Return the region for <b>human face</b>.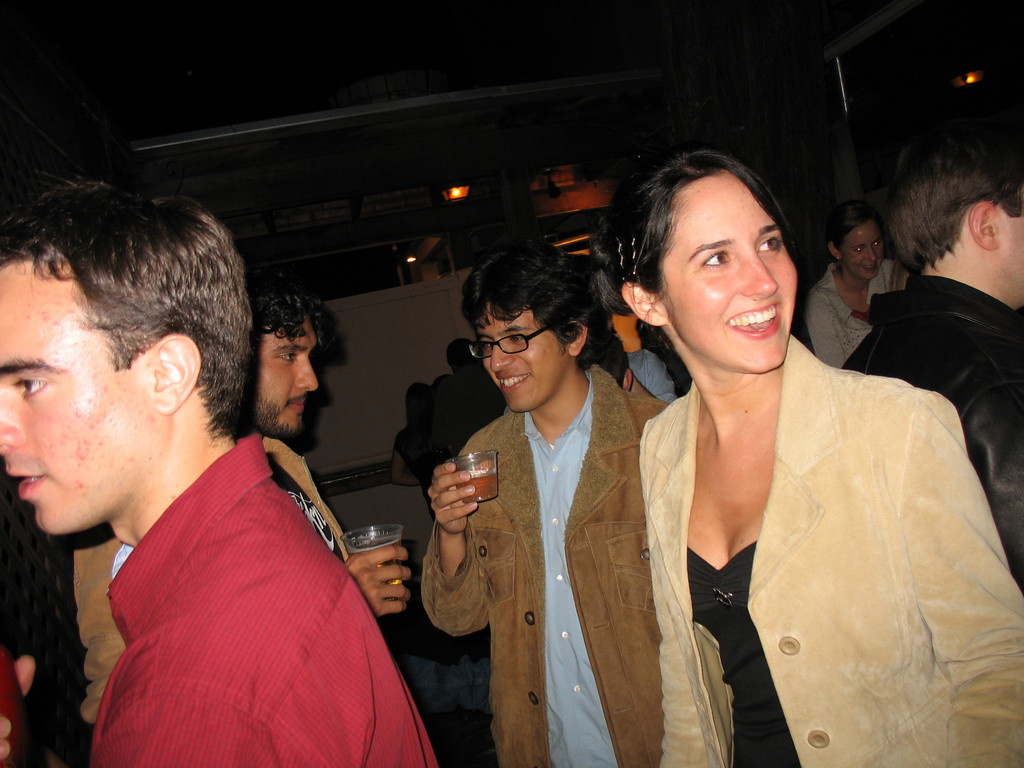
257/324/324/435.
